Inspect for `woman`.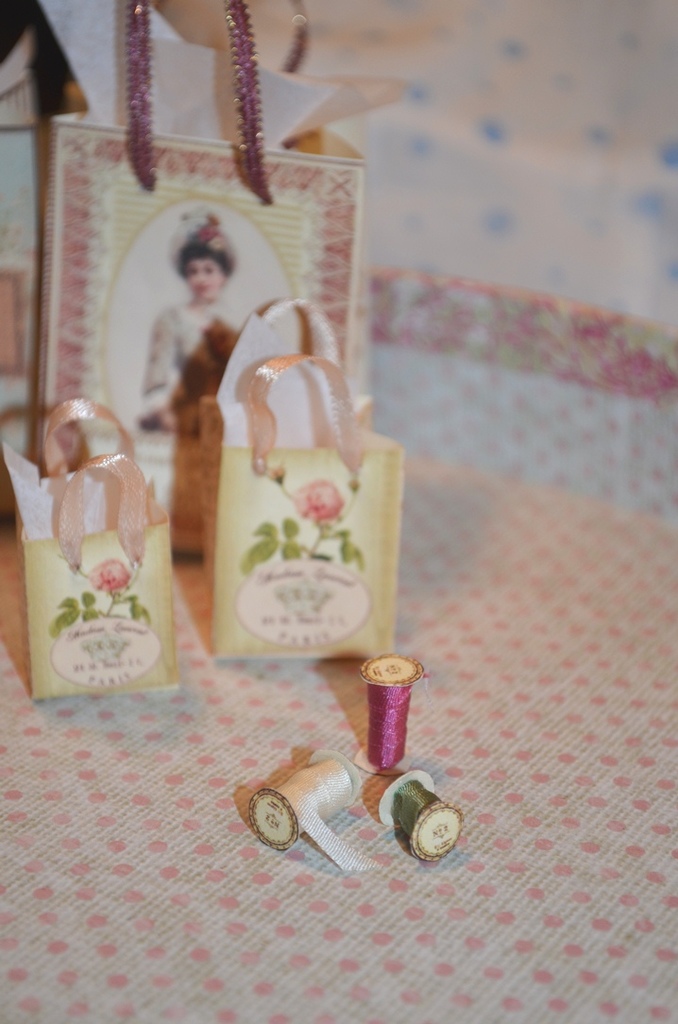
Inspection: box=[131, 194, 246, 479].
